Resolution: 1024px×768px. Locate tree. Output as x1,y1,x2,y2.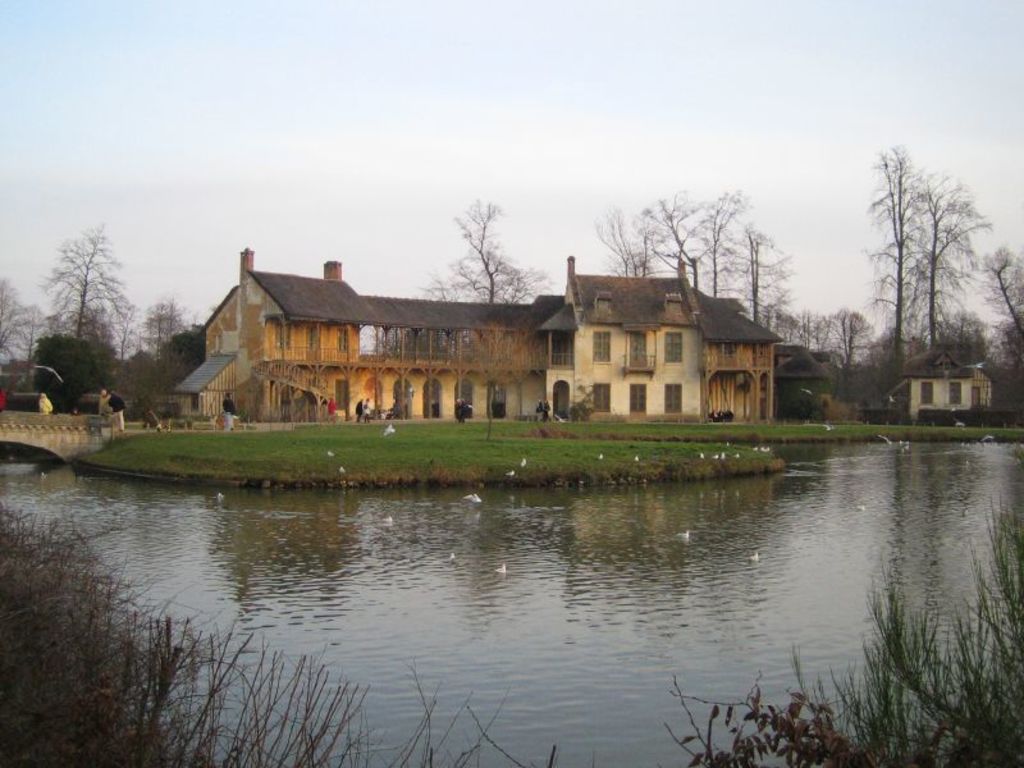
593,201,650,269.
